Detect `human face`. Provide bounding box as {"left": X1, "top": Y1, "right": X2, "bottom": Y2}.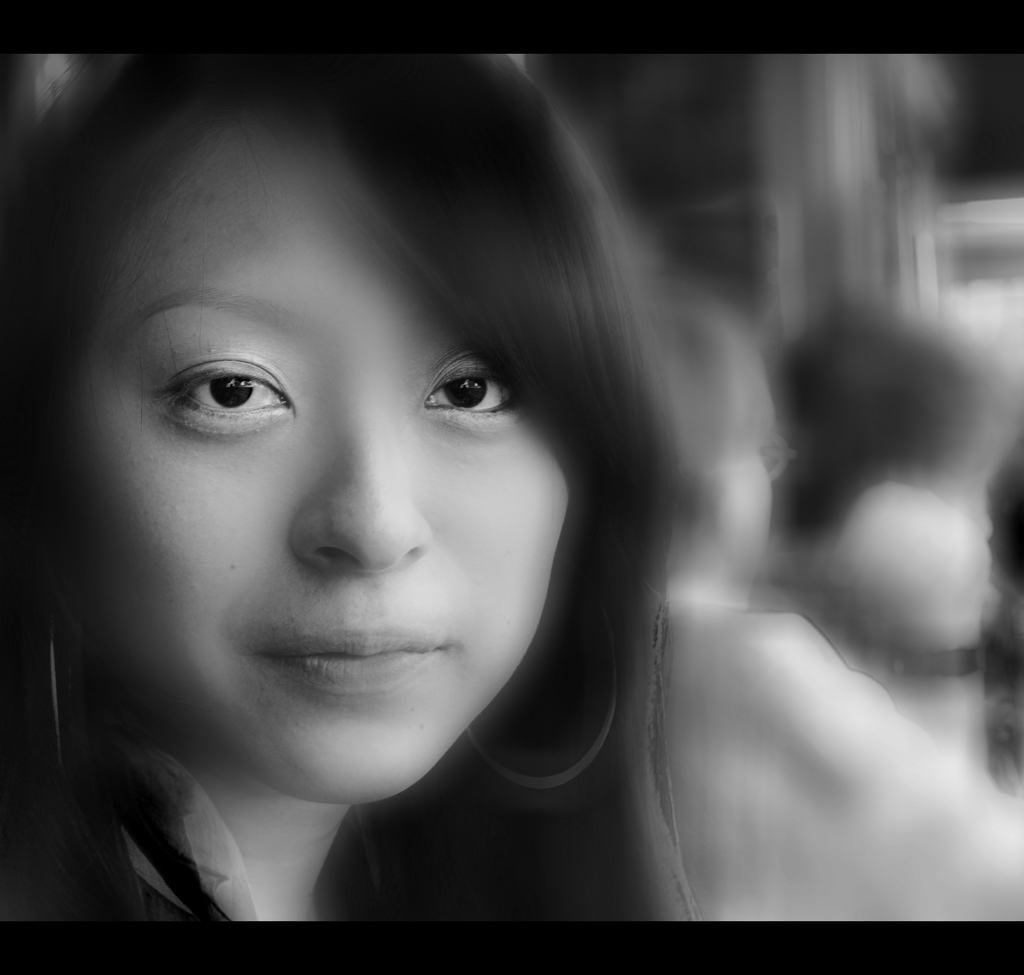
{"left": 51, "top": 131, "right": 573, "bottom": 794}.
